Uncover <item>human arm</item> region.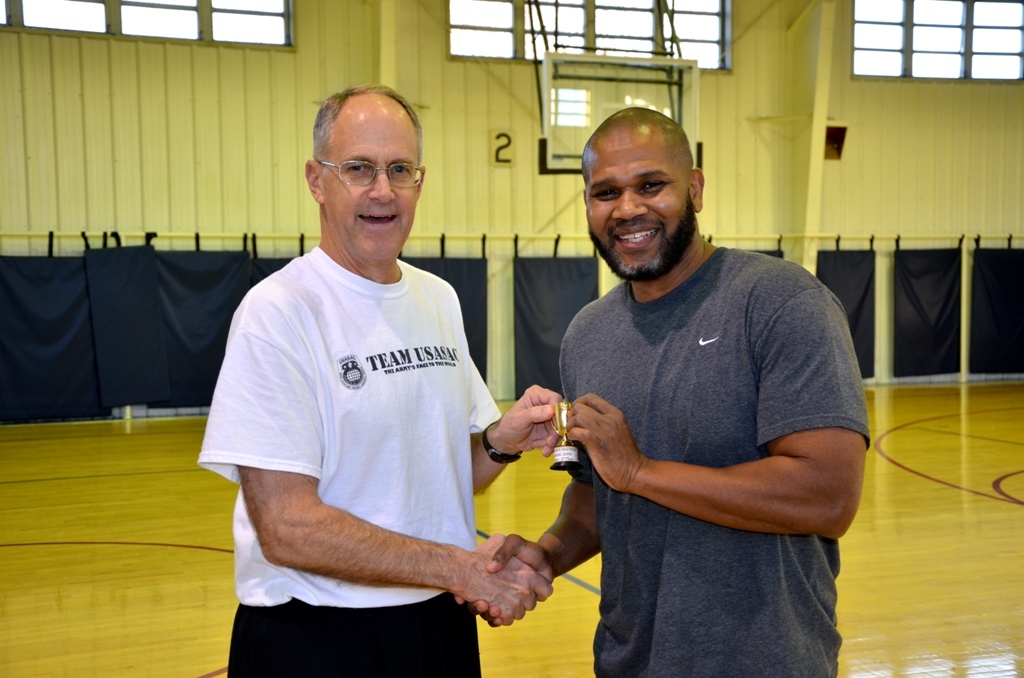
Uncovered: Rect(565, 275, 874, 536).
